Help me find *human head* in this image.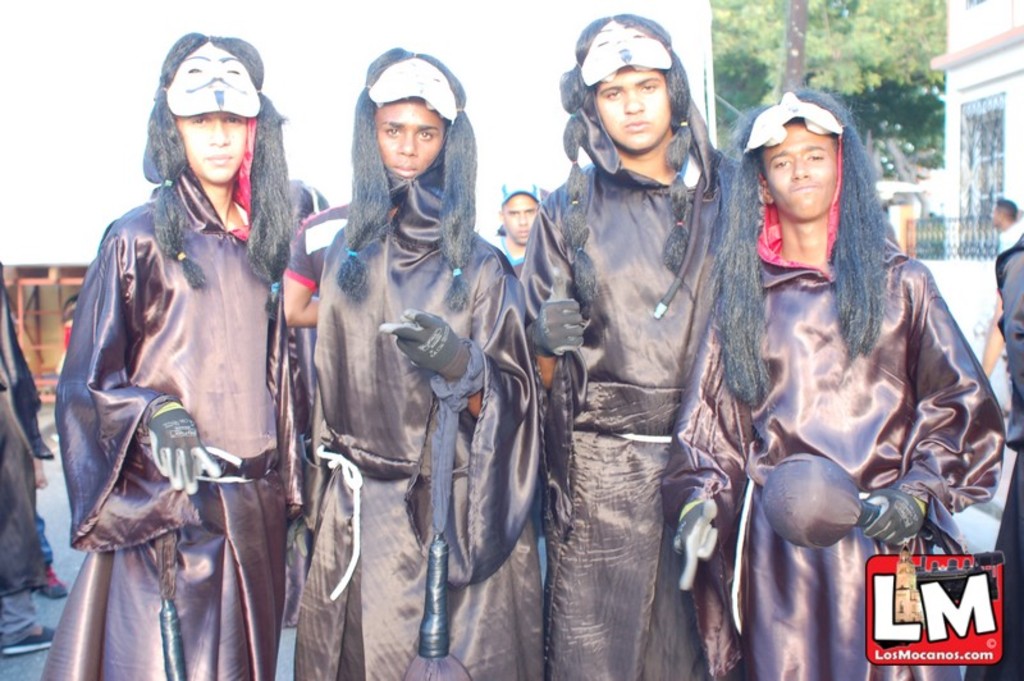
Found it: box(577, 22, 701, 156).
